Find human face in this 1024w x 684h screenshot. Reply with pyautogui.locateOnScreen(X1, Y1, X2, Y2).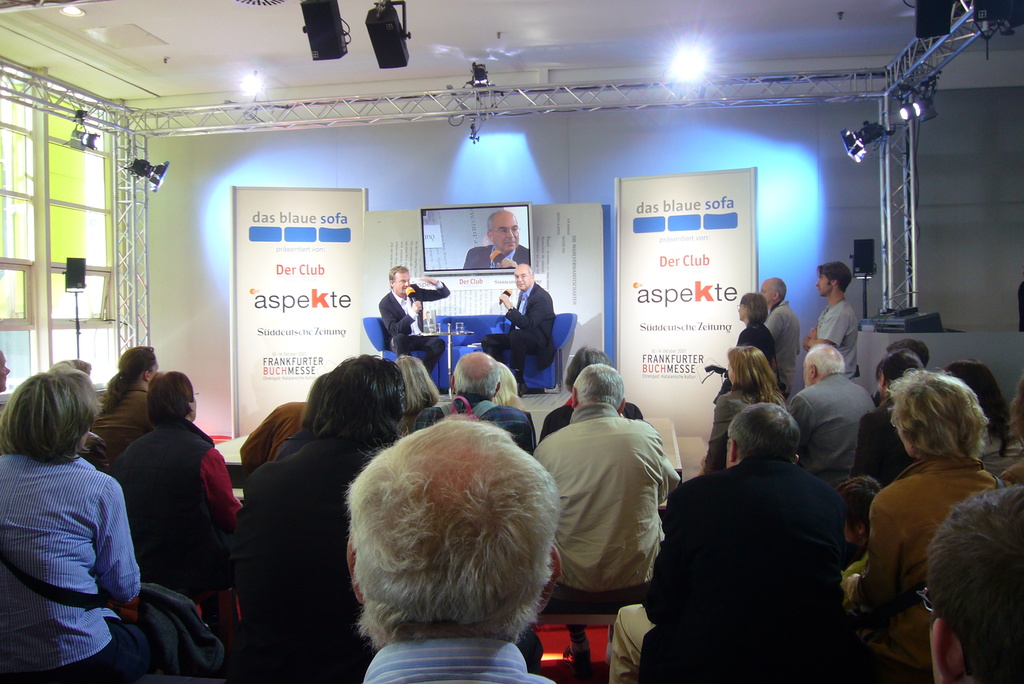
pyautogui.locateOnScreen(813, 276, 828, 295).
